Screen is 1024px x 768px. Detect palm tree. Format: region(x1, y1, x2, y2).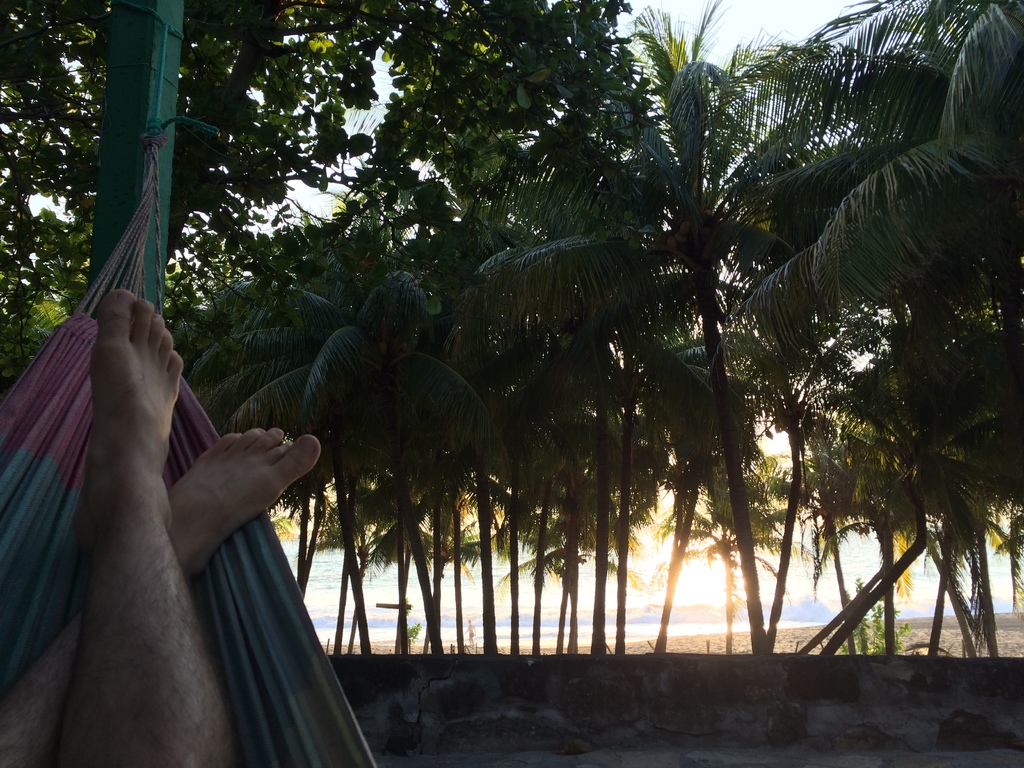
region(249, 221, 574, 544).
